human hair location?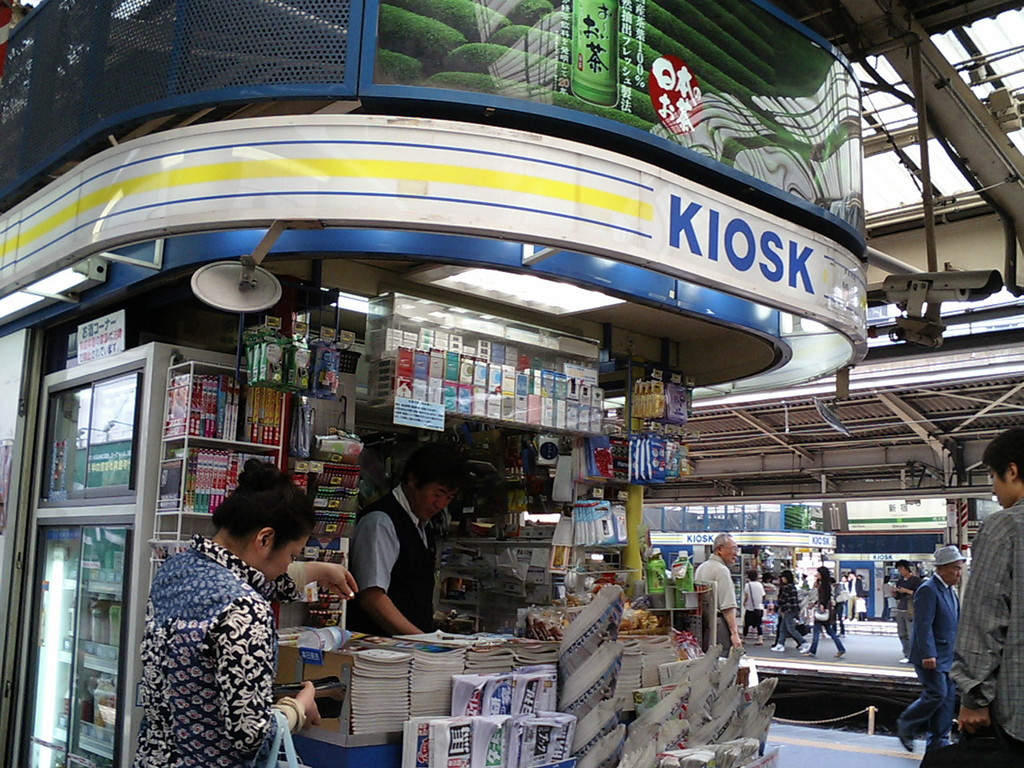
(748, 568, 758, 582)
